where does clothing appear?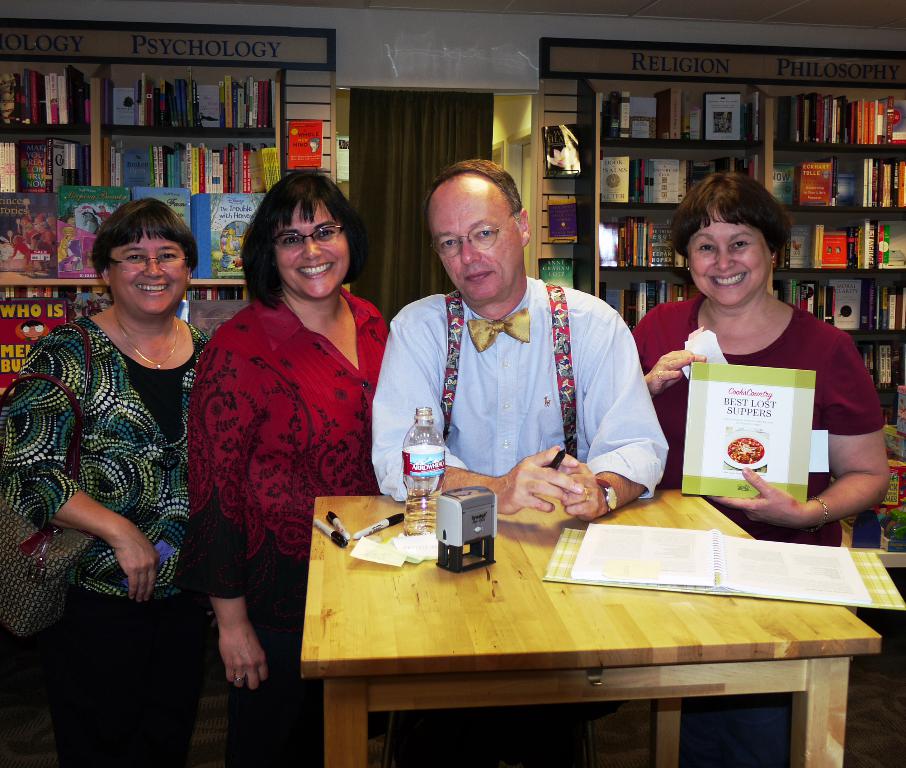
Appears at {"x1": 47, "y1": 588, "x2": 192, "y2": 767}.
